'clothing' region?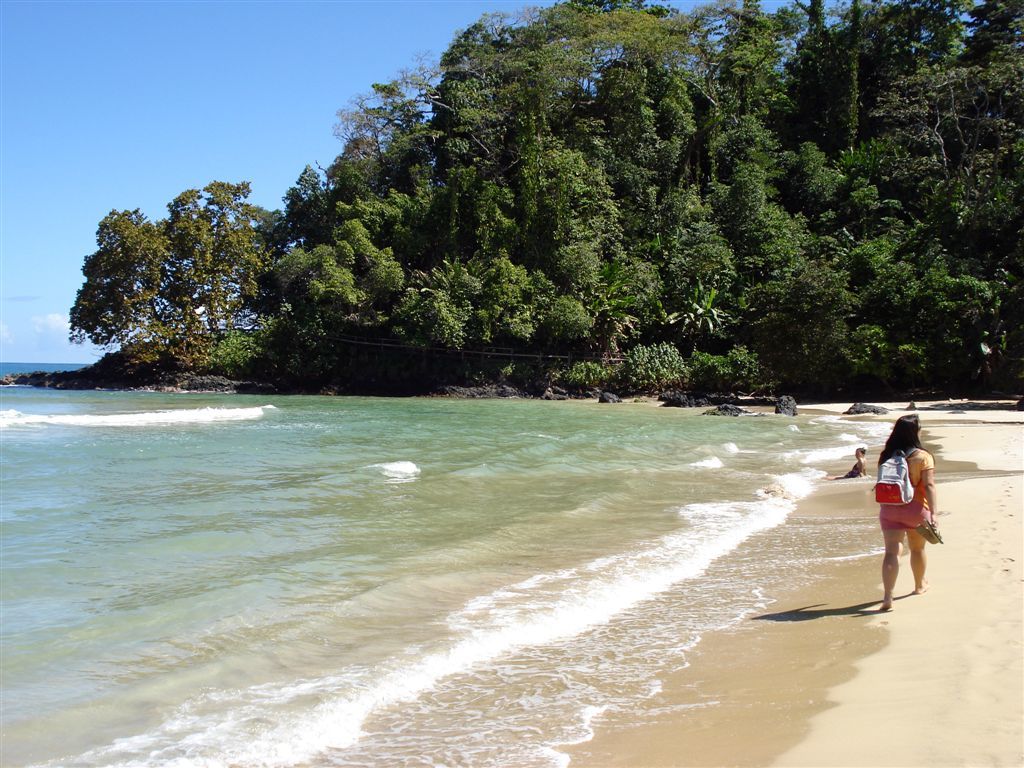
box(841, 454, 857, 476)
